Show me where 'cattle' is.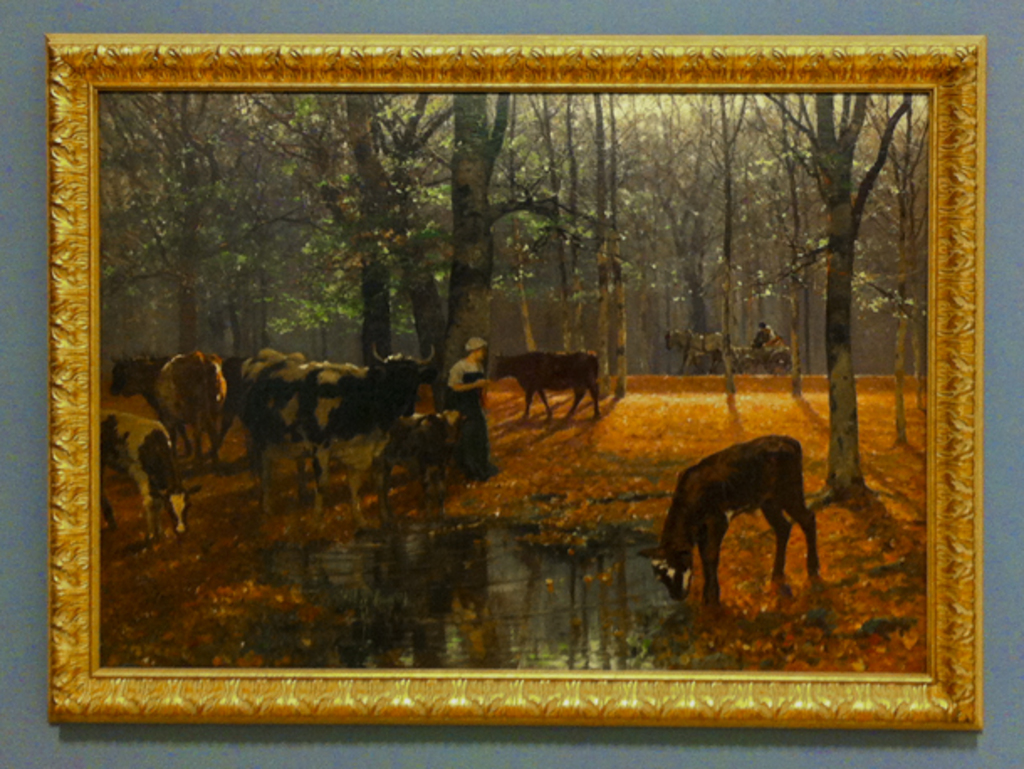
'cattle' is at BBox(94, 410, 205, 544).
